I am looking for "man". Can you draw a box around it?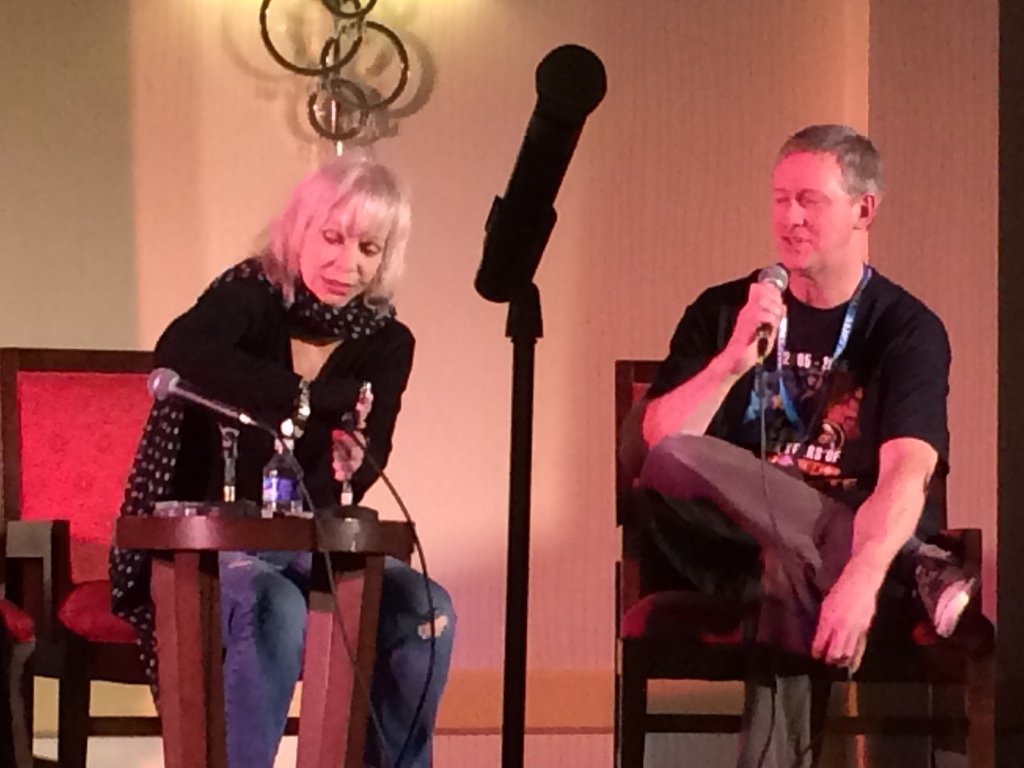
Sure, the bounding box is {"x1": 614, "y1": 116, "x2": 982, "y2": 767}.
